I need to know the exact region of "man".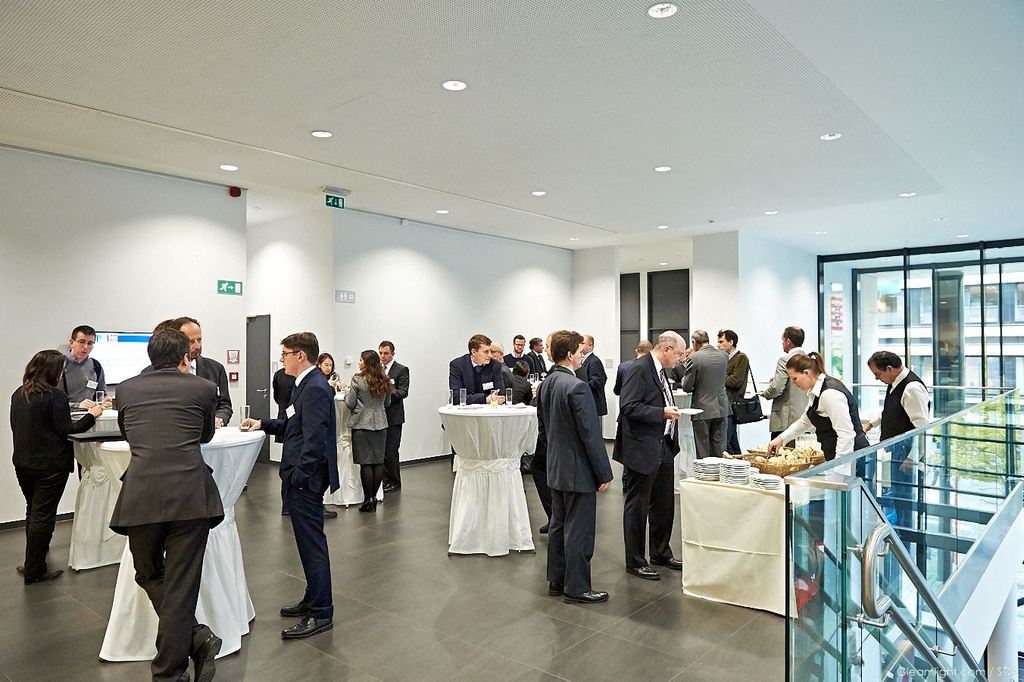
Region: [613,338,651,468].
